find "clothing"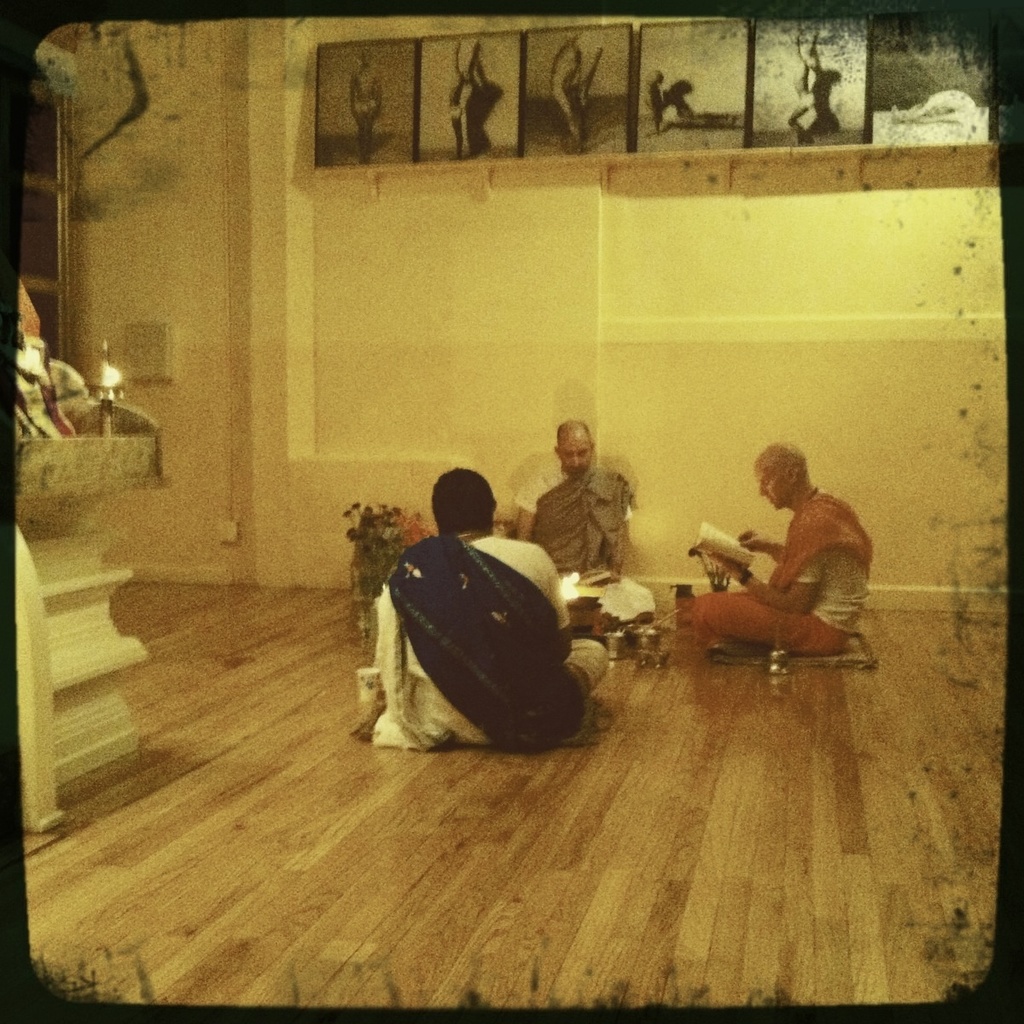
513:462:656:622
